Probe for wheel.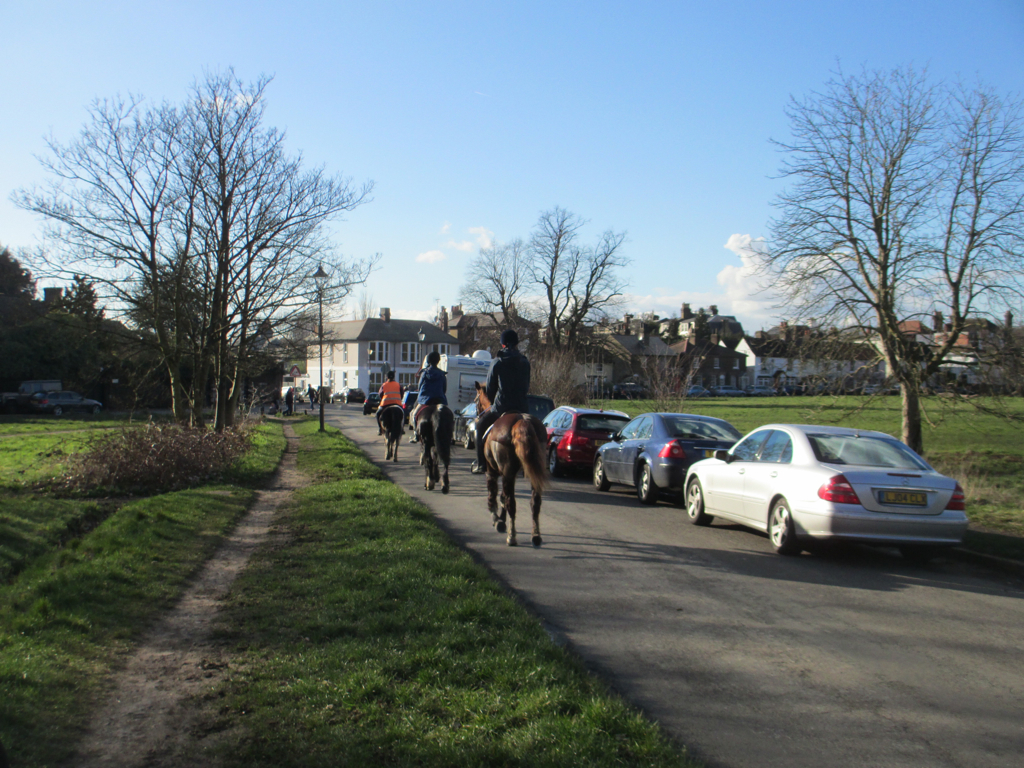
Probe result: bbox=[590, 457, 608, 490].
